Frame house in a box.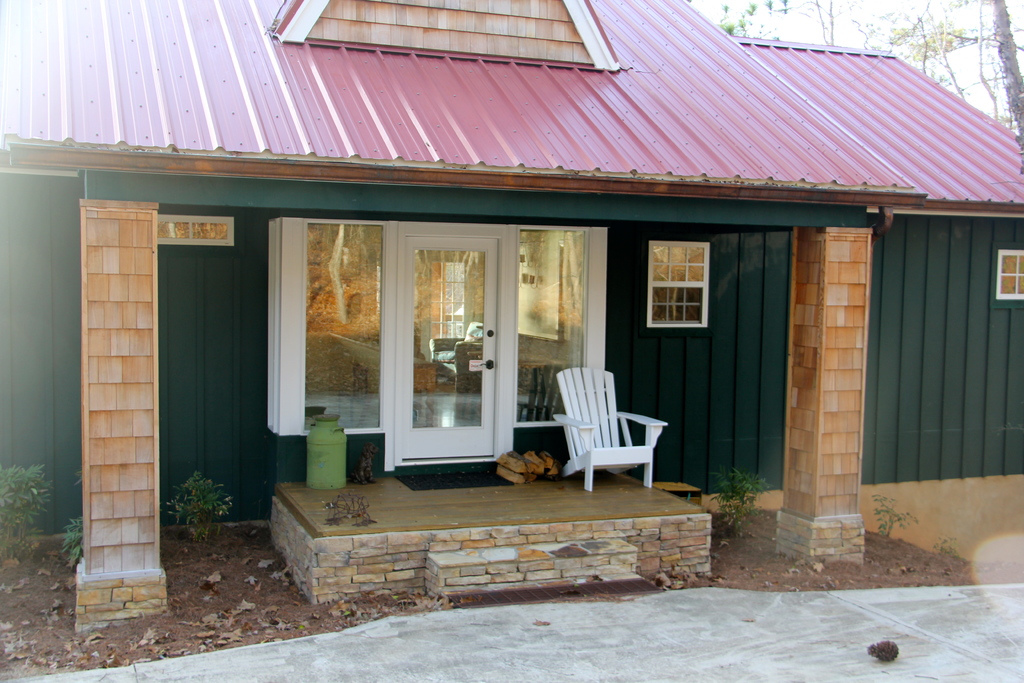
detection(0, 0, 1023, 631).
